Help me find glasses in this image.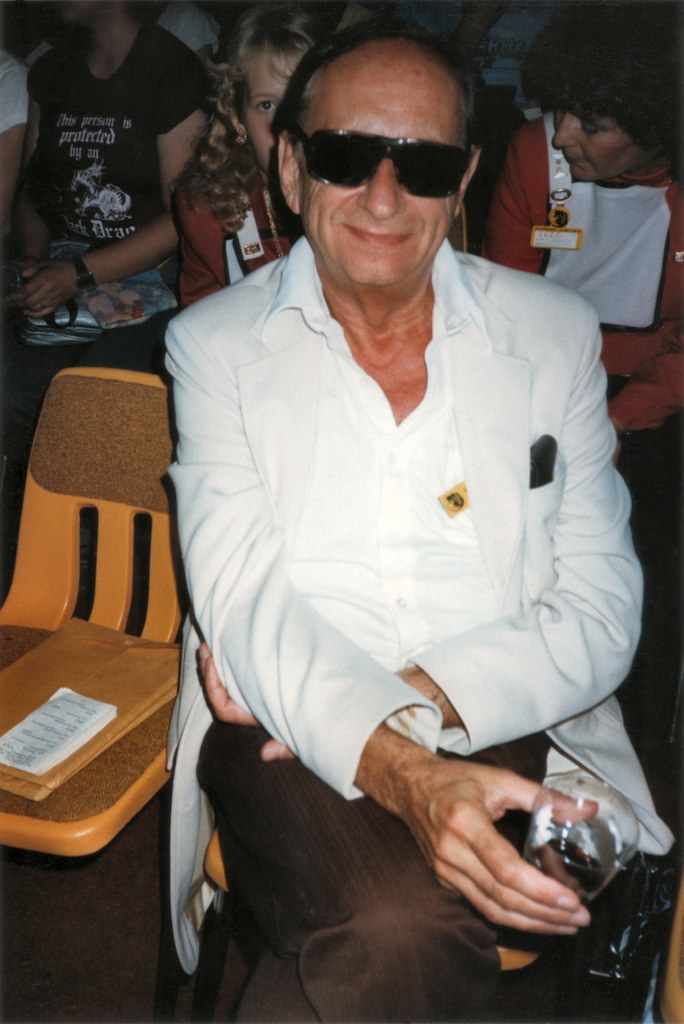
Found it: Rect(298, 130, 475, 189).
